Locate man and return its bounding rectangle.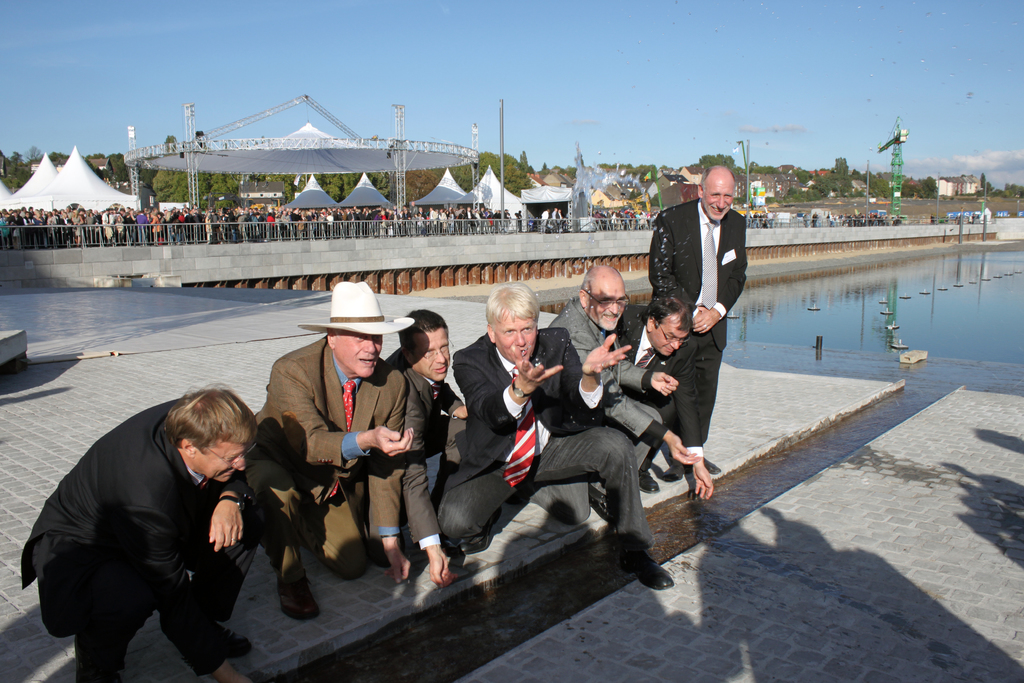
223/281/419/629.
